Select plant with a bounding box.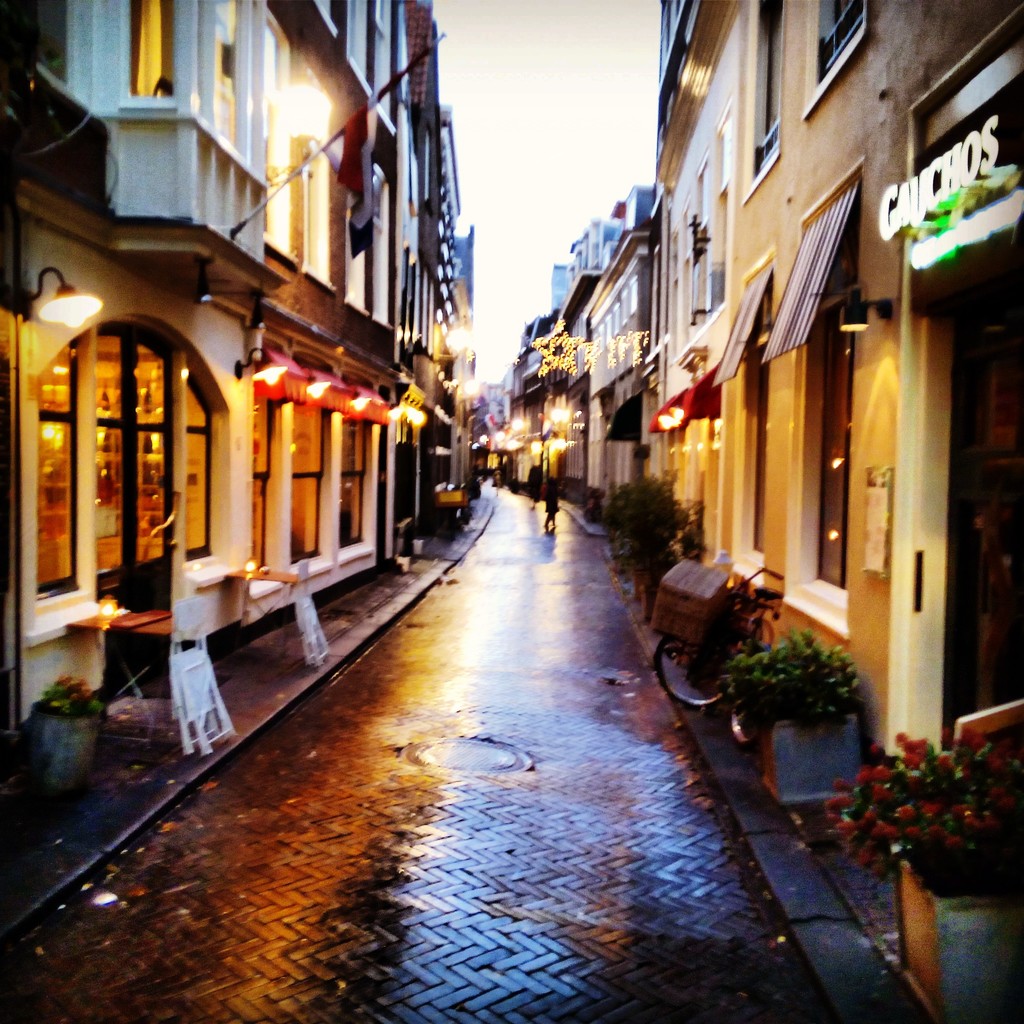
{"x1": 746, "y1": 627, "x2": 895, "y2": 754}.
